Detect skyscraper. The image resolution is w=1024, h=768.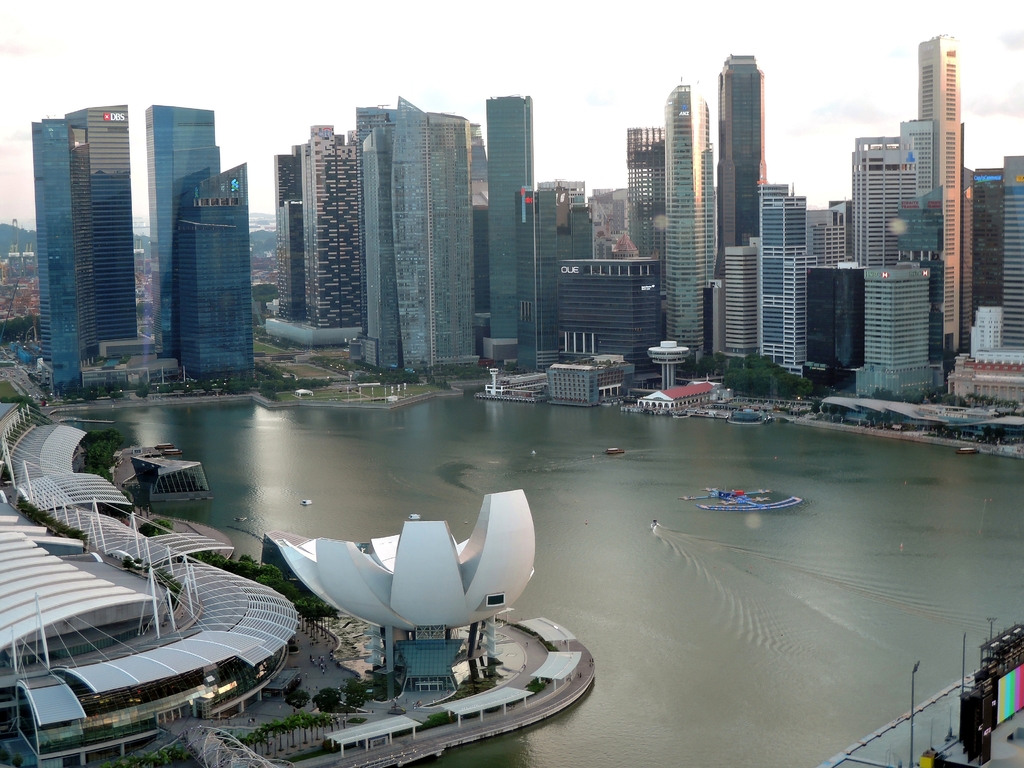
detection(479, 89, 537, 359).
